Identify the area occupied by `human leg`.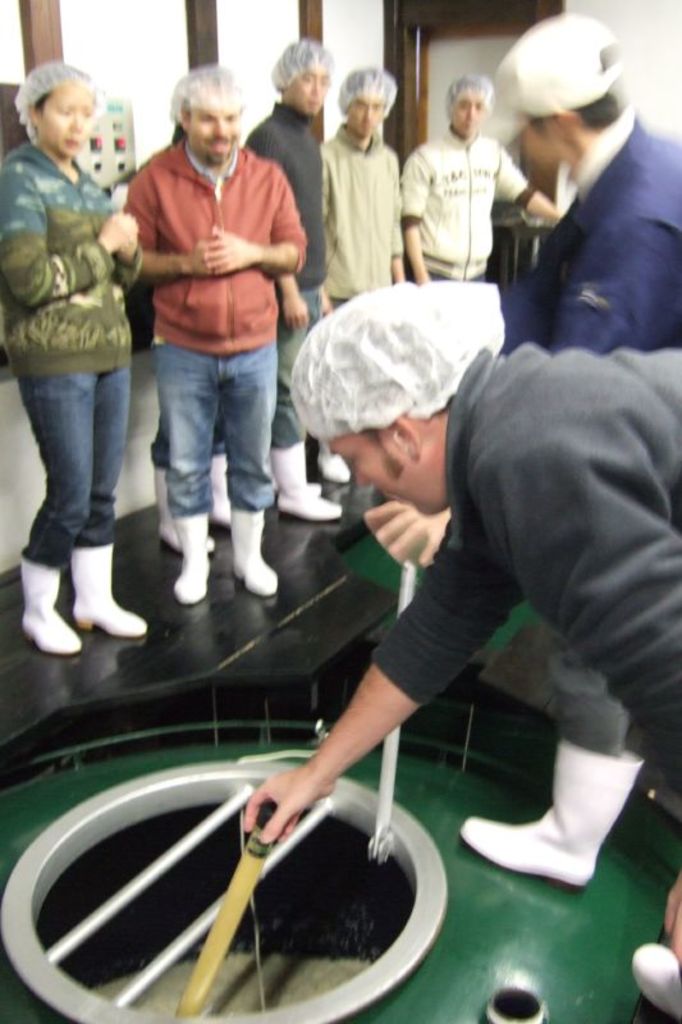
Area: left=17, top=349, right=150, bottom=655.
